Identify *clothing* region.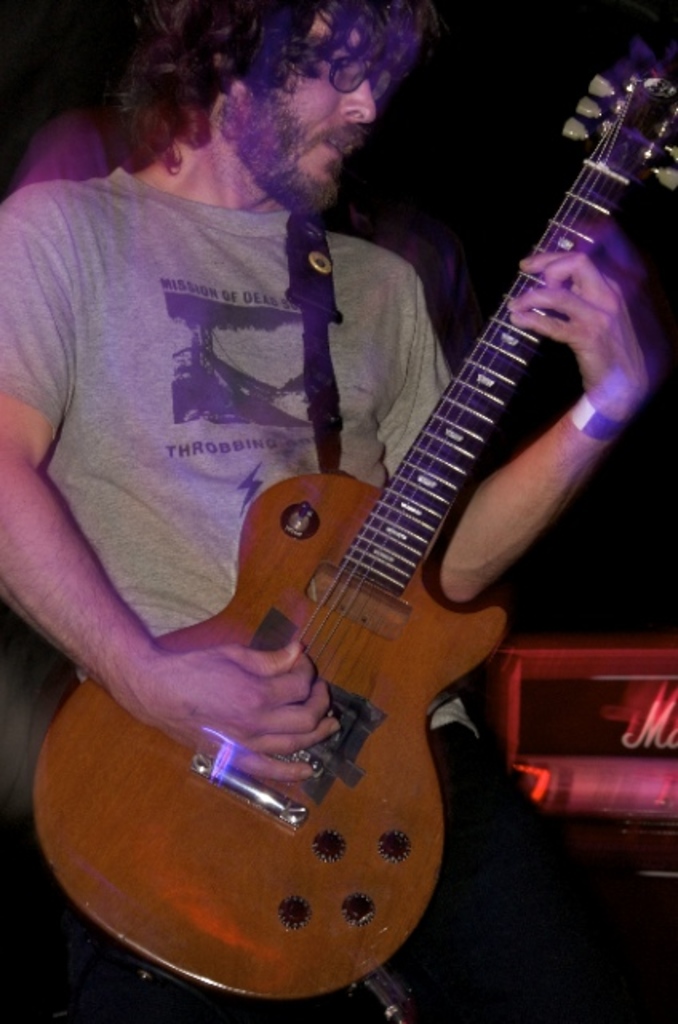
Region: pyautogui.locateOnScreen(10, 106, 114, 190).
